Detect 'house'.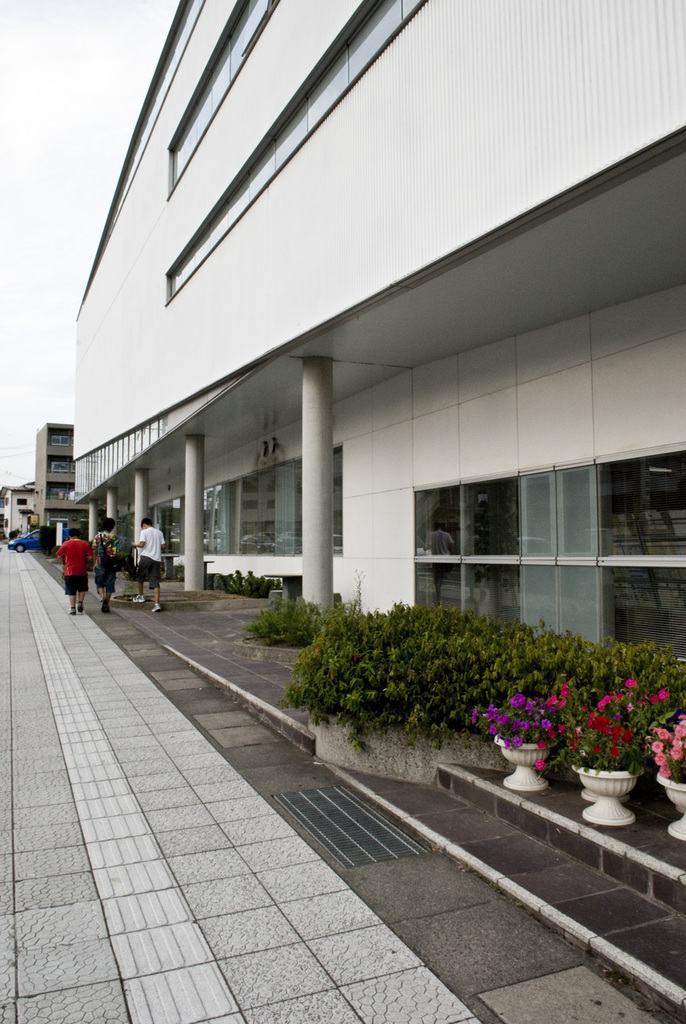
Detected at region(34, 0, 685, 721).
